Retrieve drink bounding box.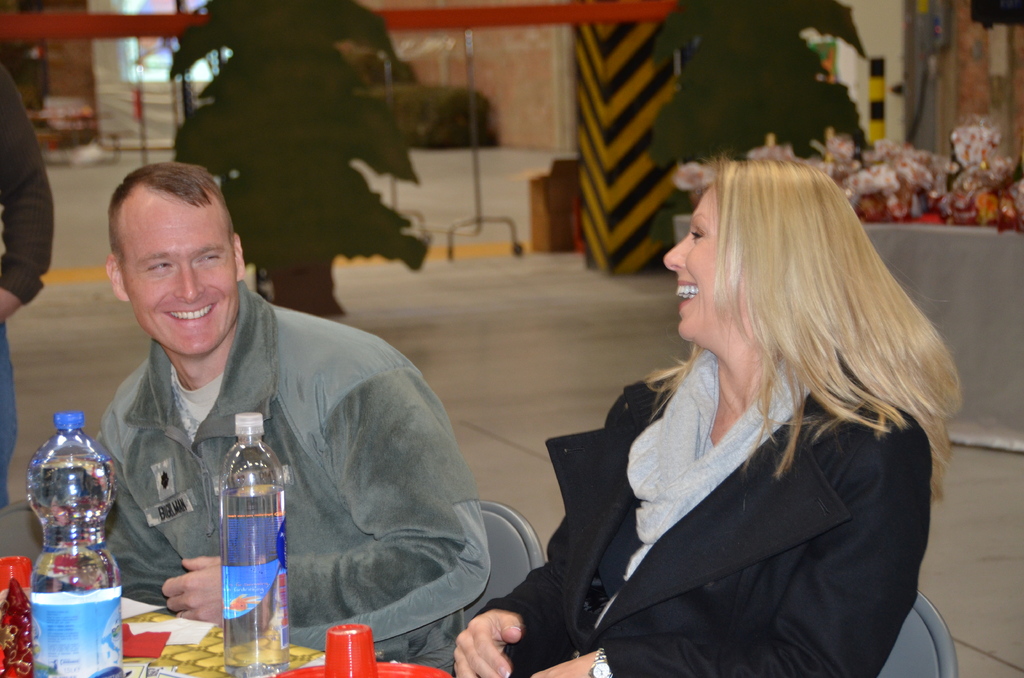
Bounding box: bbox=[195, 403, 275, 645].
